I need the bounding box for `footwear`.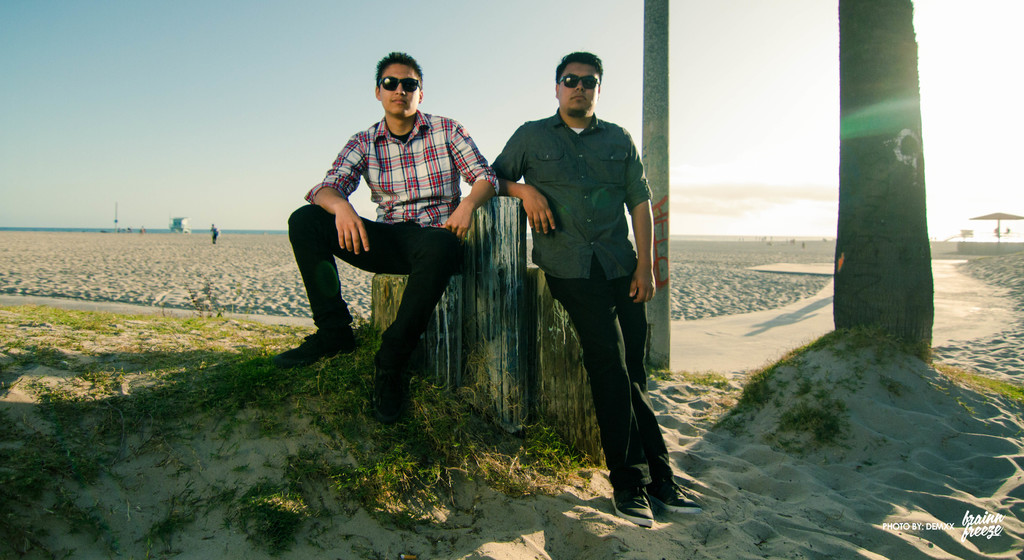
Here it is: 281,327,352,361.
